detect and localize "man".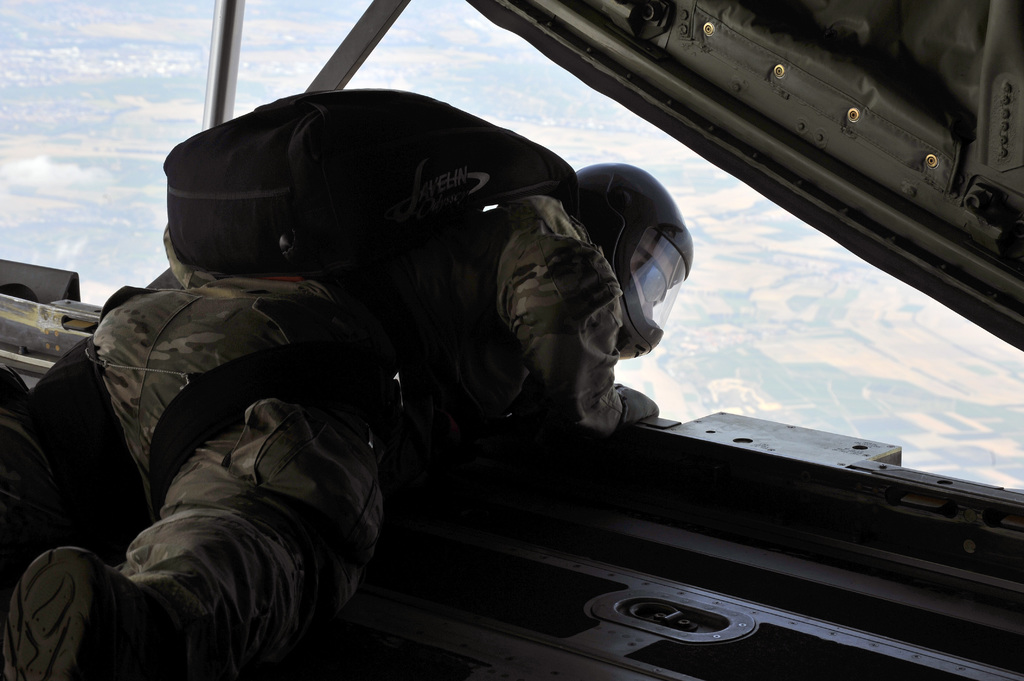
Localized at [x1=0, y1=88, x2=691, y2=680].
